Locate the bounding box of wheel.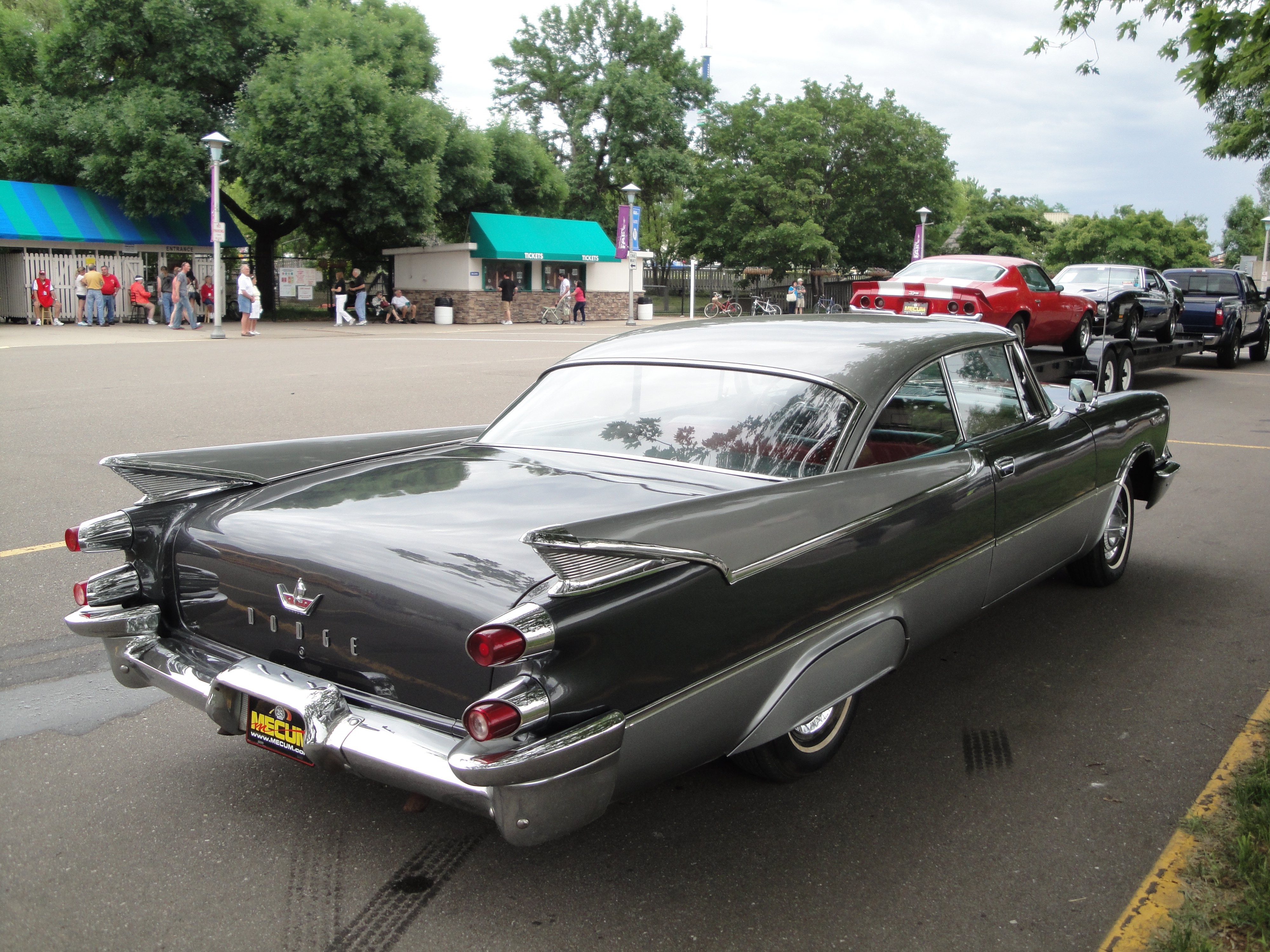
Bounding box: [223, 95, 229, 102].
